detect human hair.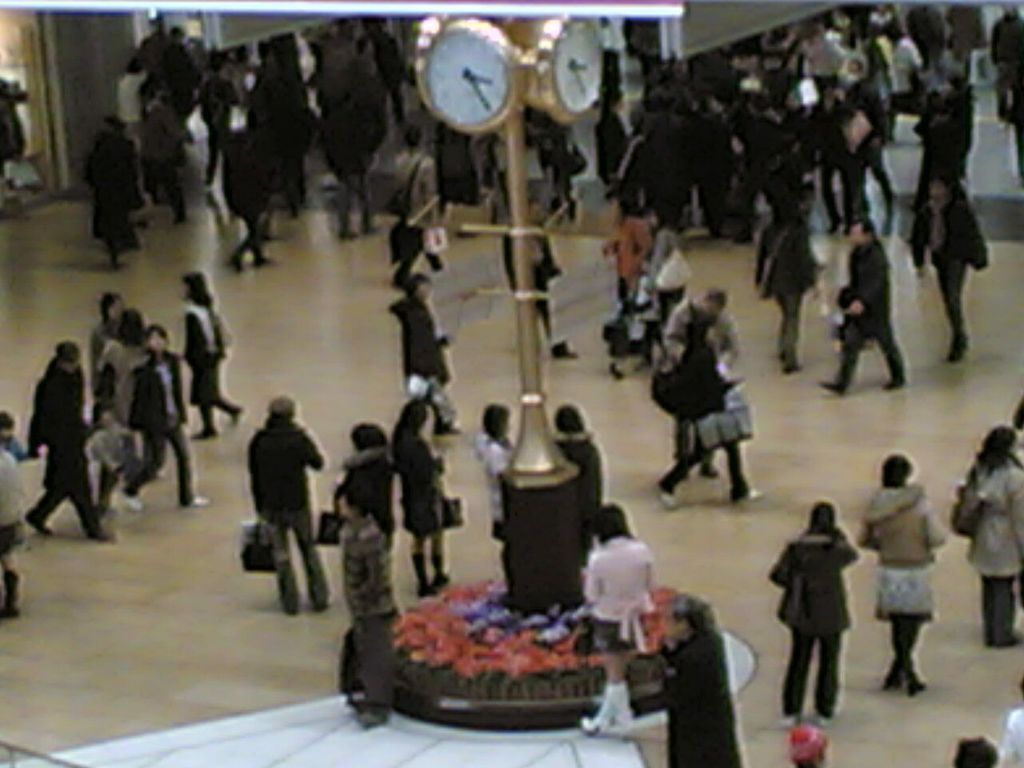
Detected at (x1=390, y1=398, x2=428, y2=442).
